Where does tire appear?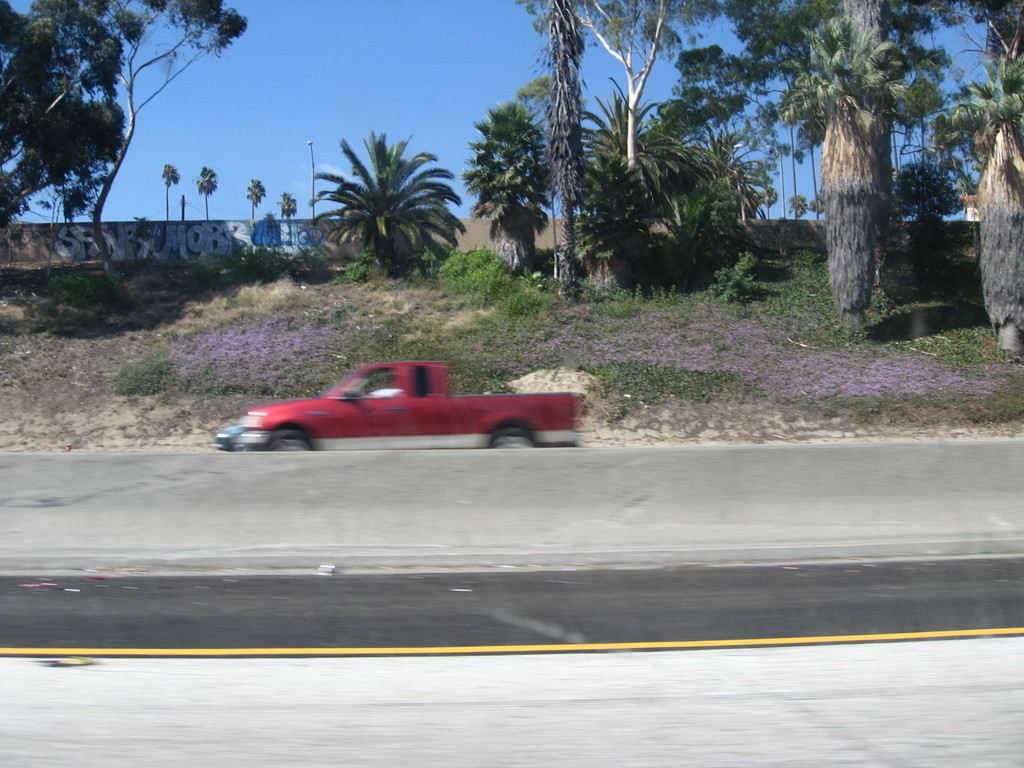
Appears at Rect(269, 429, 312, 454).
